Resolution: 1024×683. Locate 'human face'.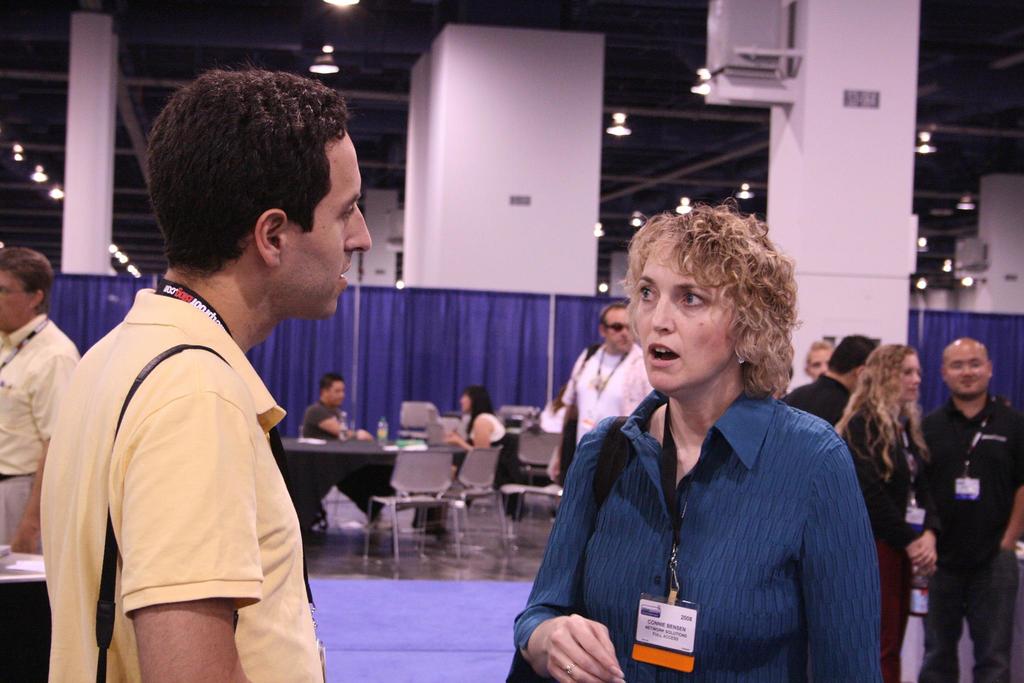
[left=278, top=131, right=371, bottom=318].
